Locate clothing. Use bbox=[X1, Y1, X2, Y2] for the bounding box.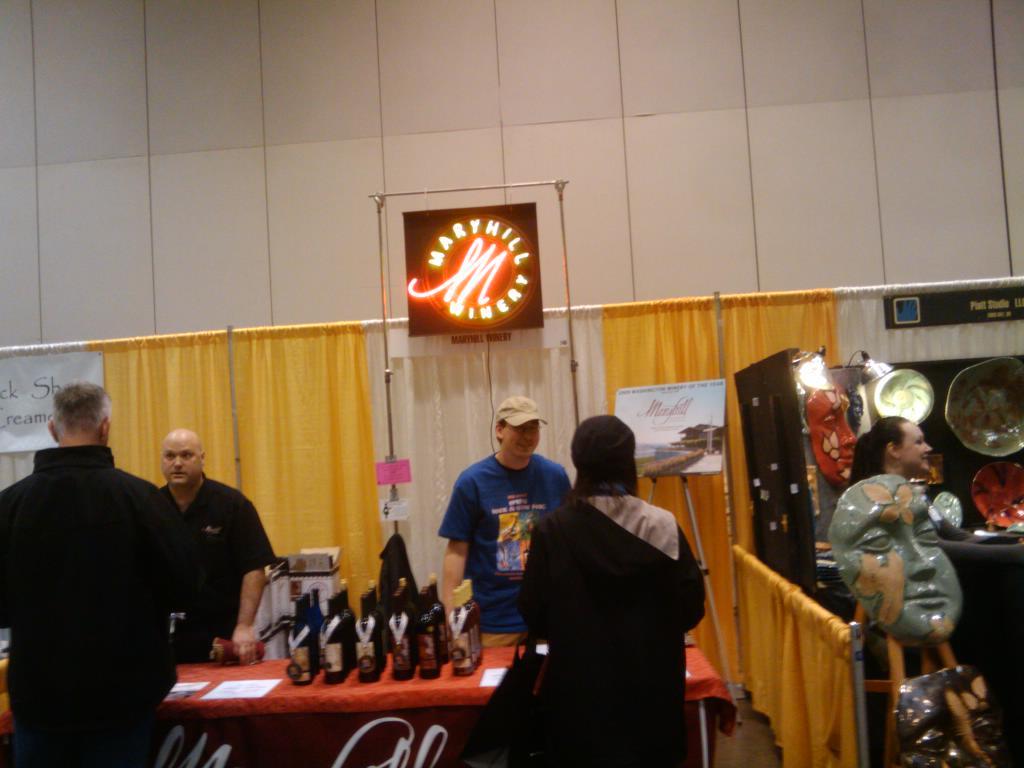
bbox=[0, 438, 185, 767].
